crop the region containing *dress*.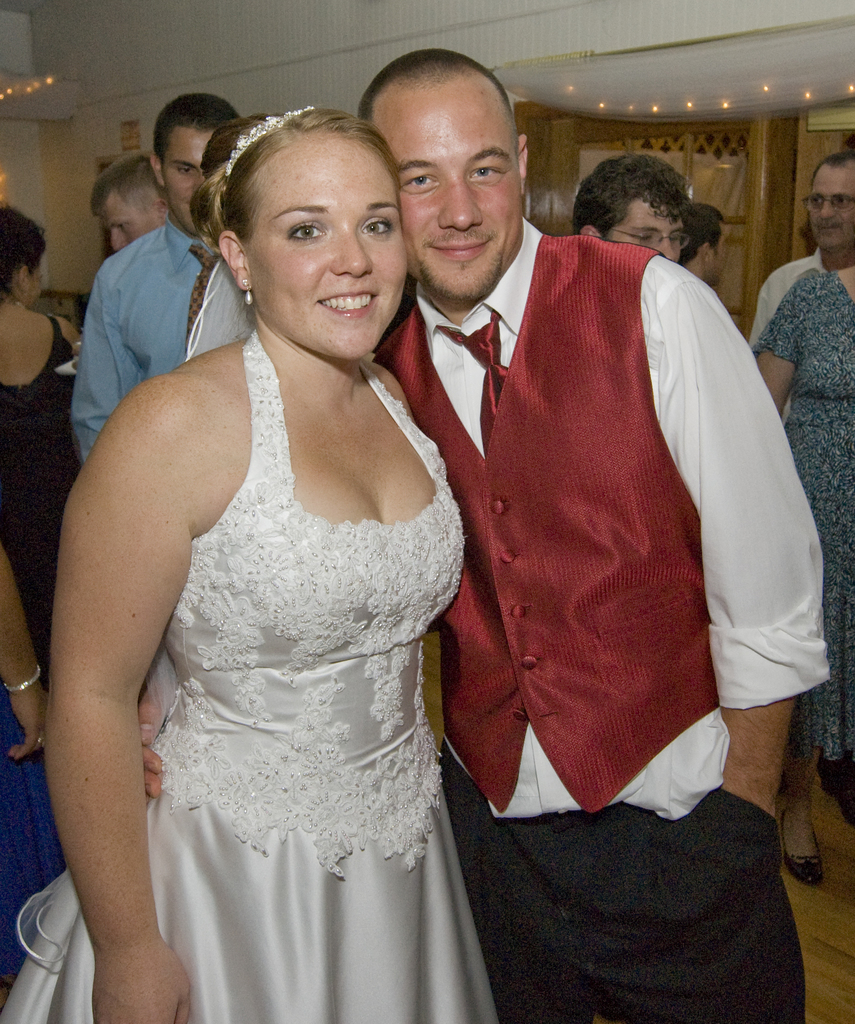
Crop region: select_region(43, 302, 495, 959).
